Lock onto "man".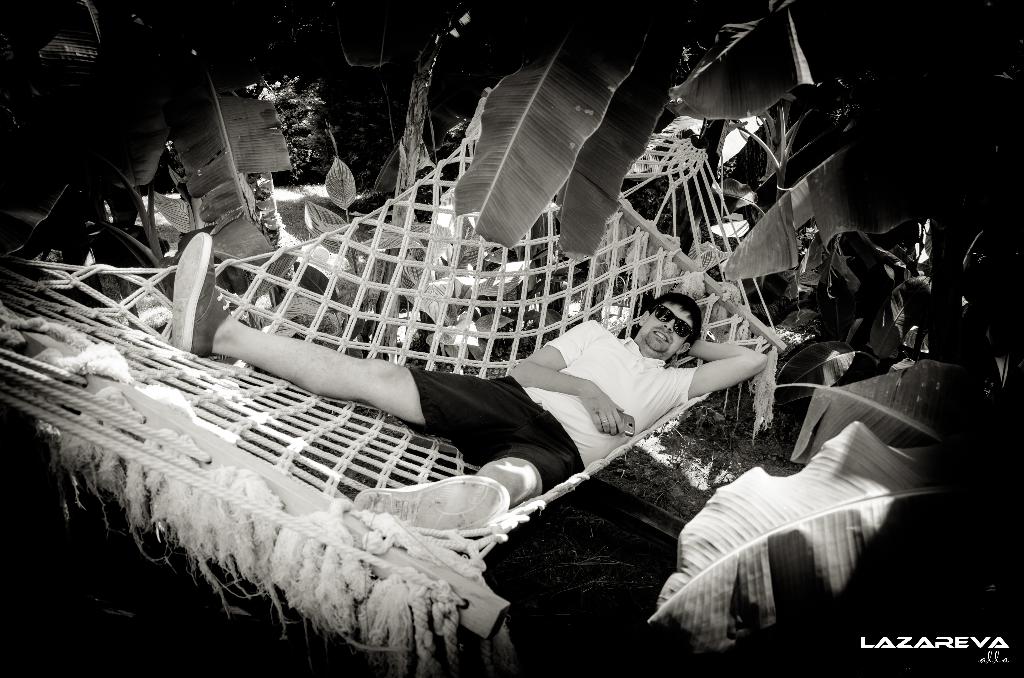
Locked: bbox=(248, 282, 794, 519).
